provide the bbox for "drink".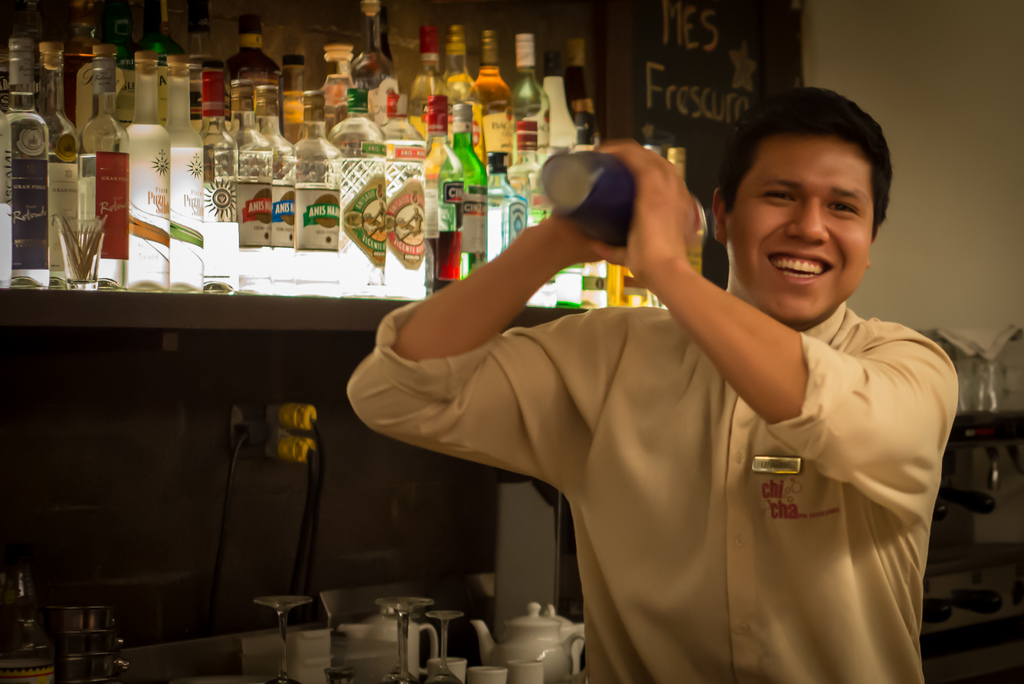
512/72/552/147.
